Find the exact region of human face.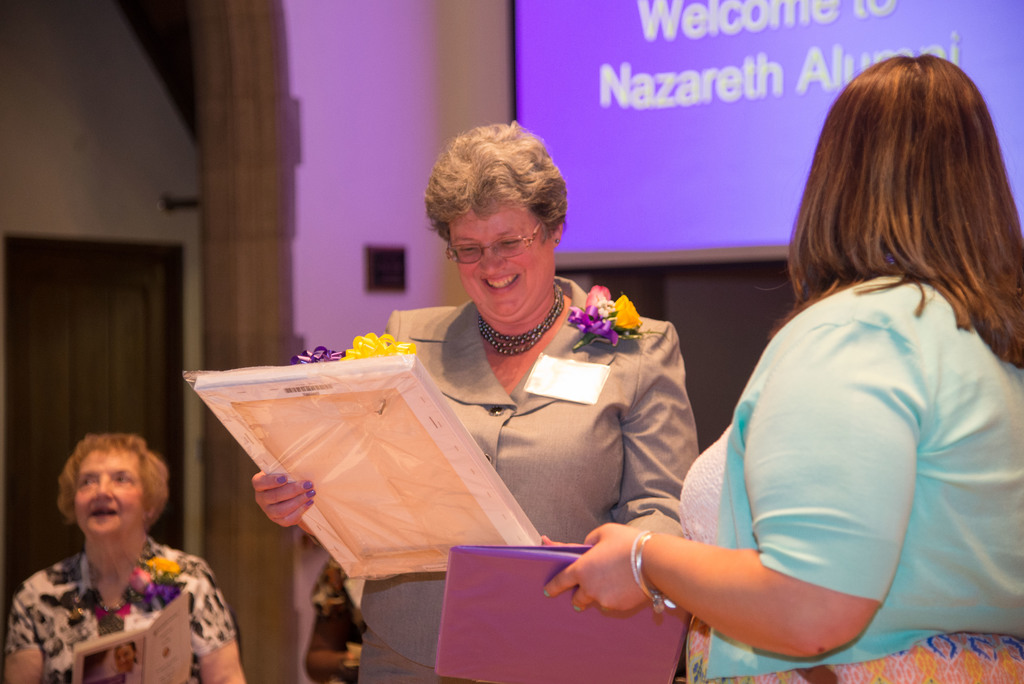
Exact region: crop(75, 453, 141, 536).
